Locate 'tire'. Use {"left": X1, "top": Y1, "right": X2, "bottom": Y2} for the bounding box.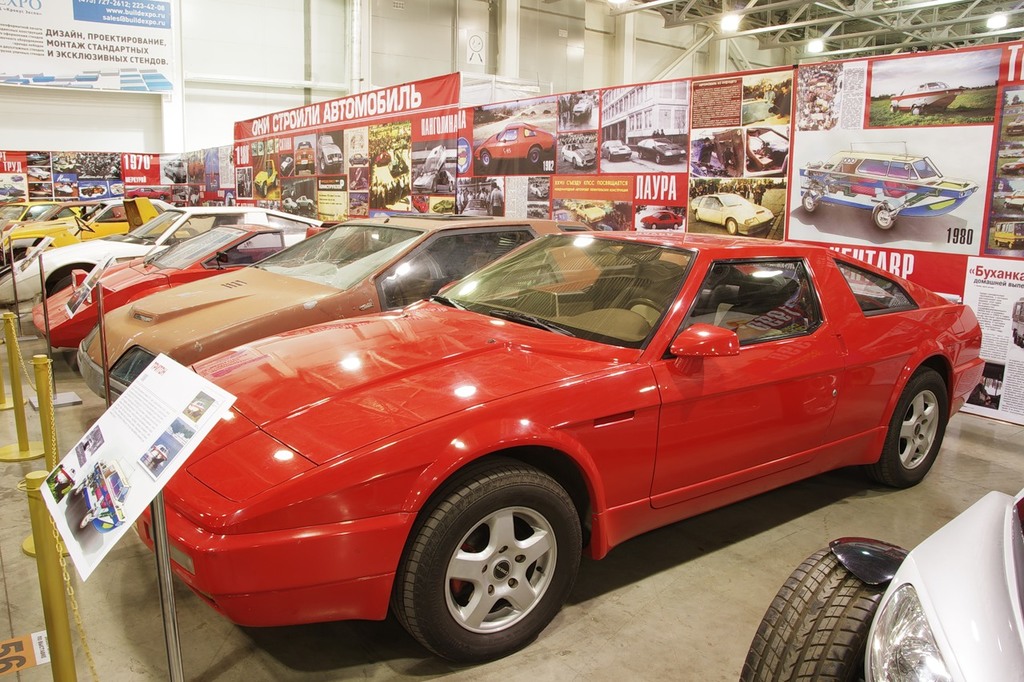
{"left": 69, "top": 481, "right": 87, "bottom": 498}.
